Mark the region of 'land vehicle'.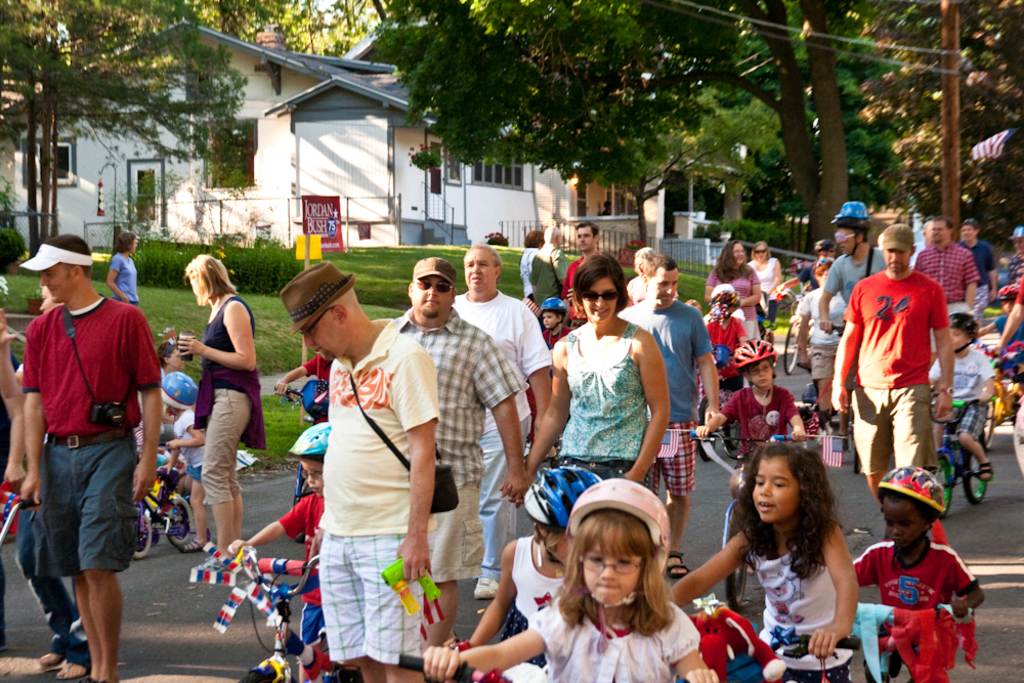
Region: left=395, top=650, right=511, bottom=682.
